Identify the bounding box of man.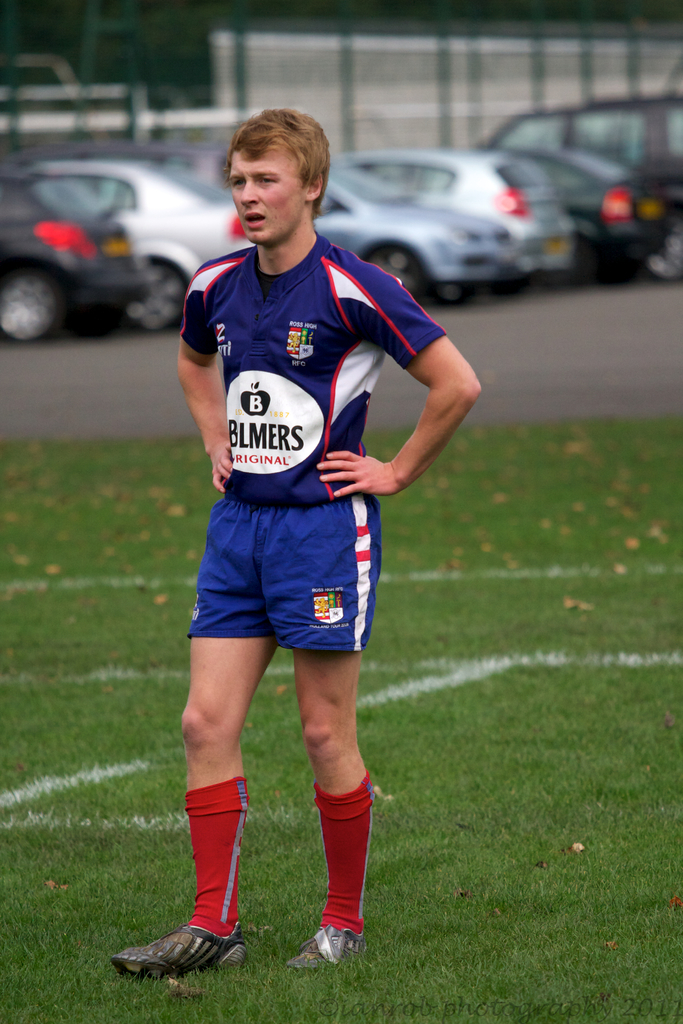
box(144, 49, 473, 961).
